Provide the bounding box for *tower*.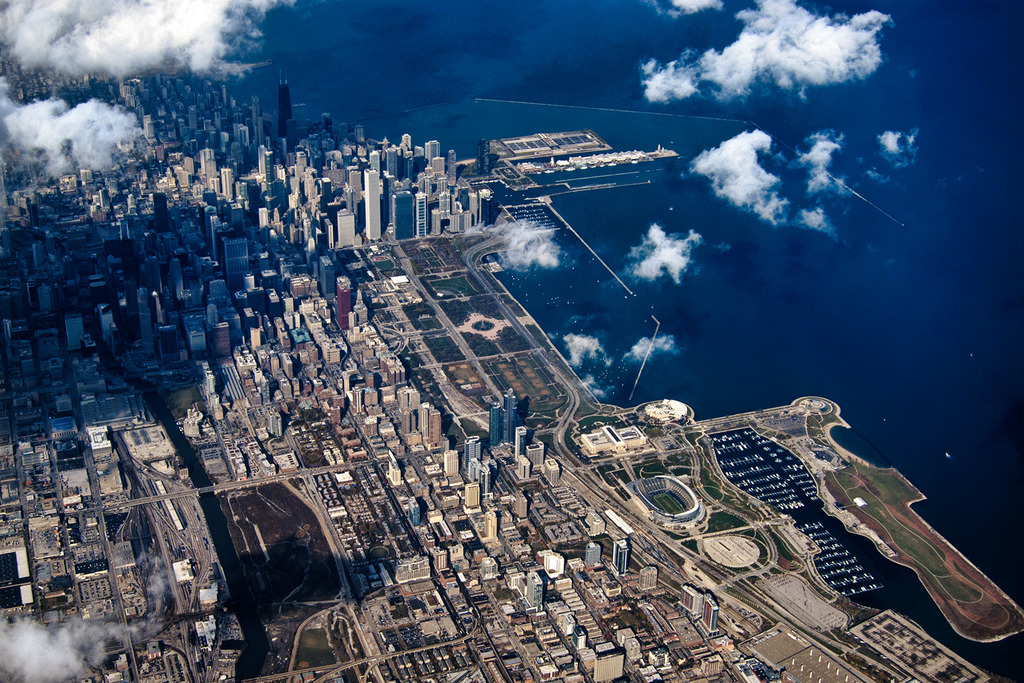
bbox=(501, 392, 519, 441).
